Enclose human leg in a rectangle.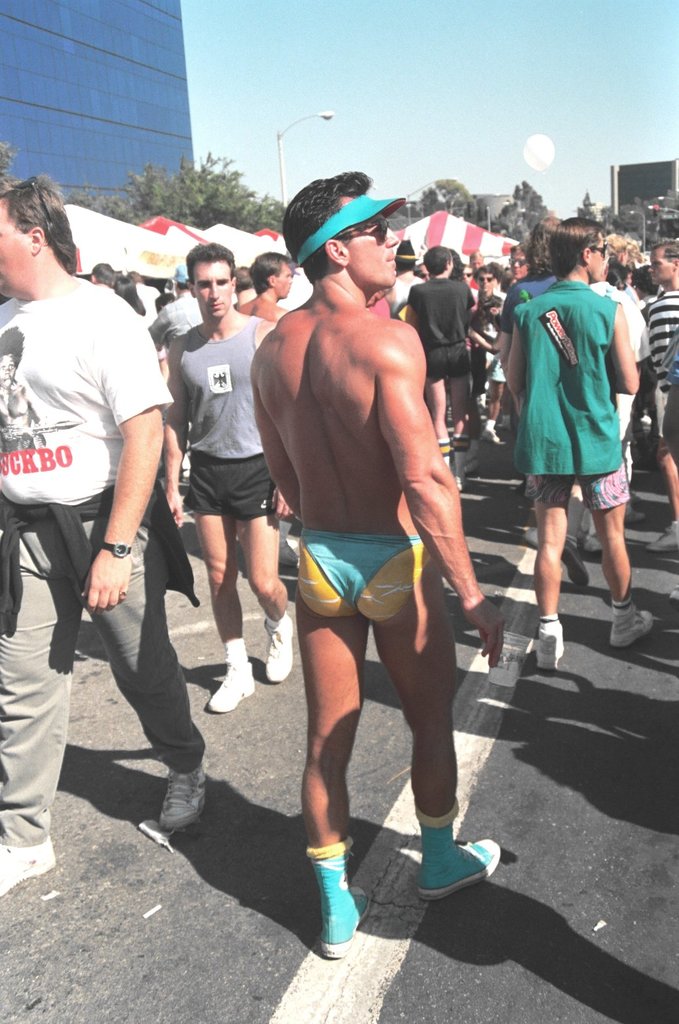
0,521,71,906.
